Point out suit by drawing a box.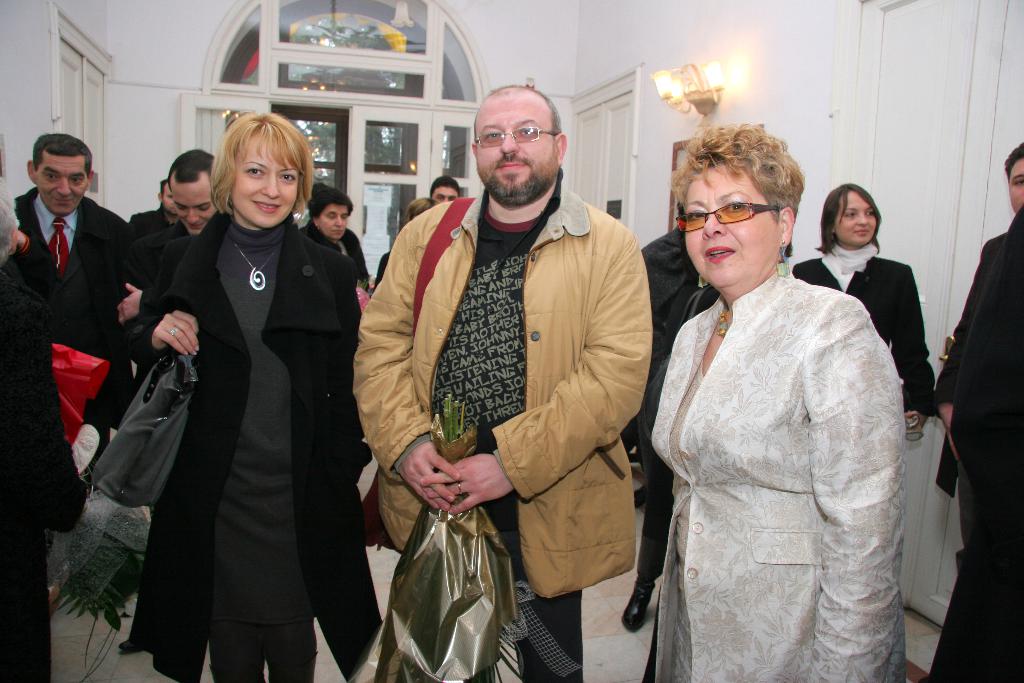
<region>792, 254, 934, 417</region>.
